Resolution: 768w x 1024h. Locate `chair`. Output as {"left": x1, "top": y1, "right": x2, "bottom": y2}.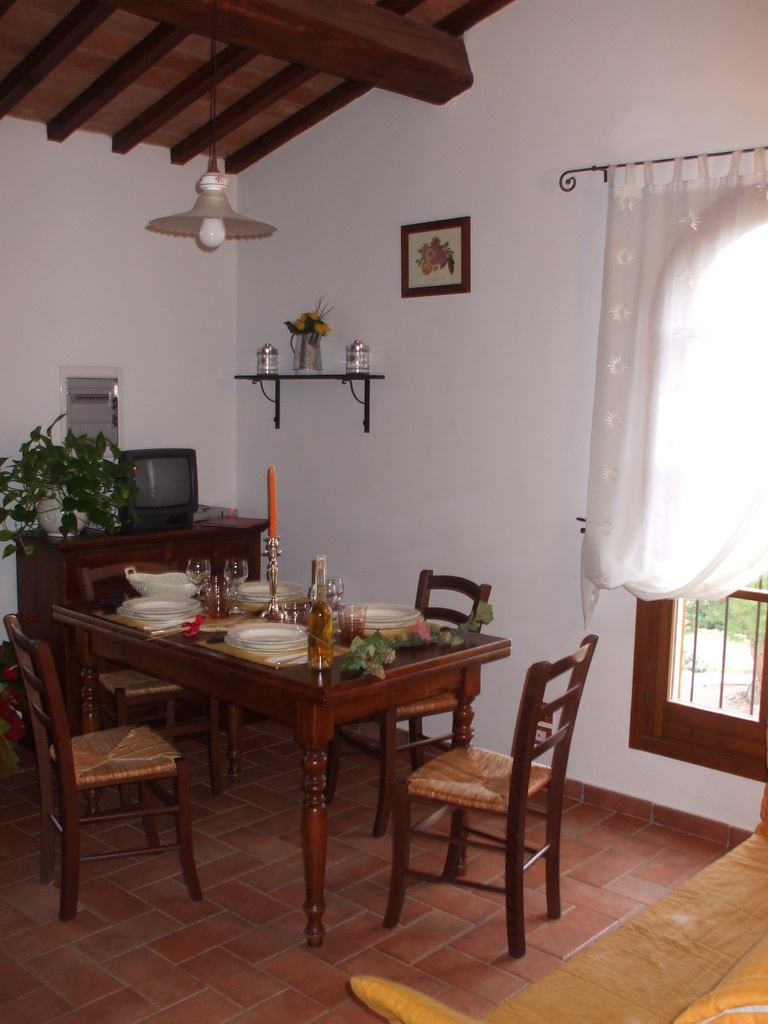
{"left": 389, "top": 639, "right": 569, "bottom": 948}.
